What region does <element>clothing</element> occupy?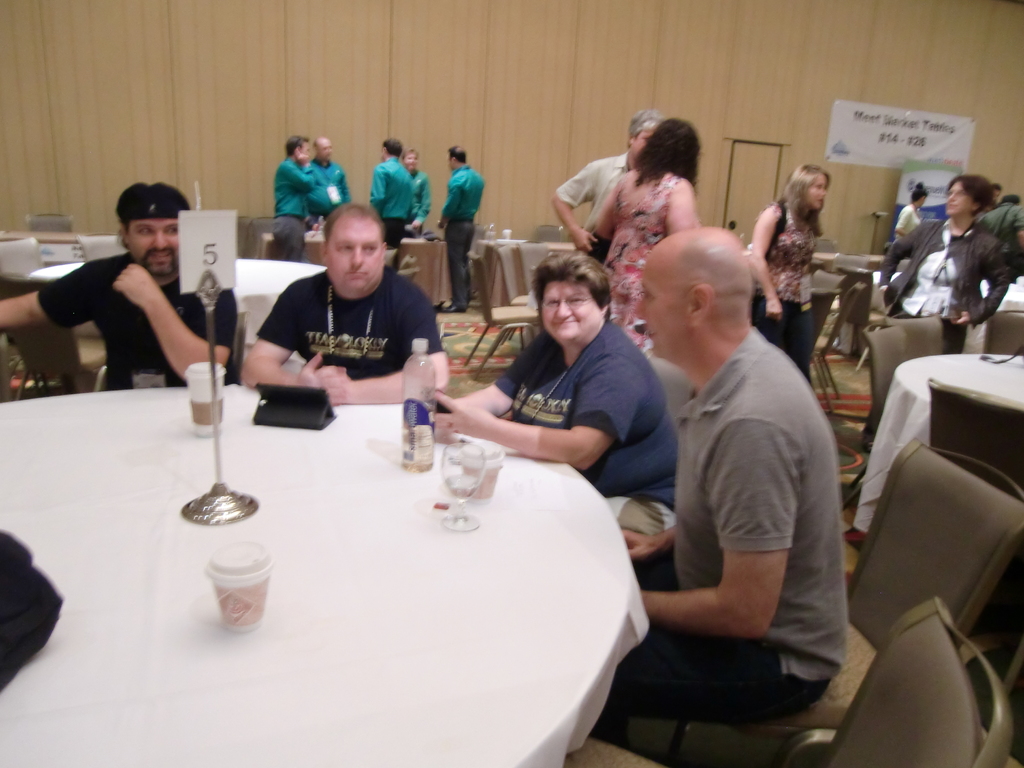
[897,198,929,241].
